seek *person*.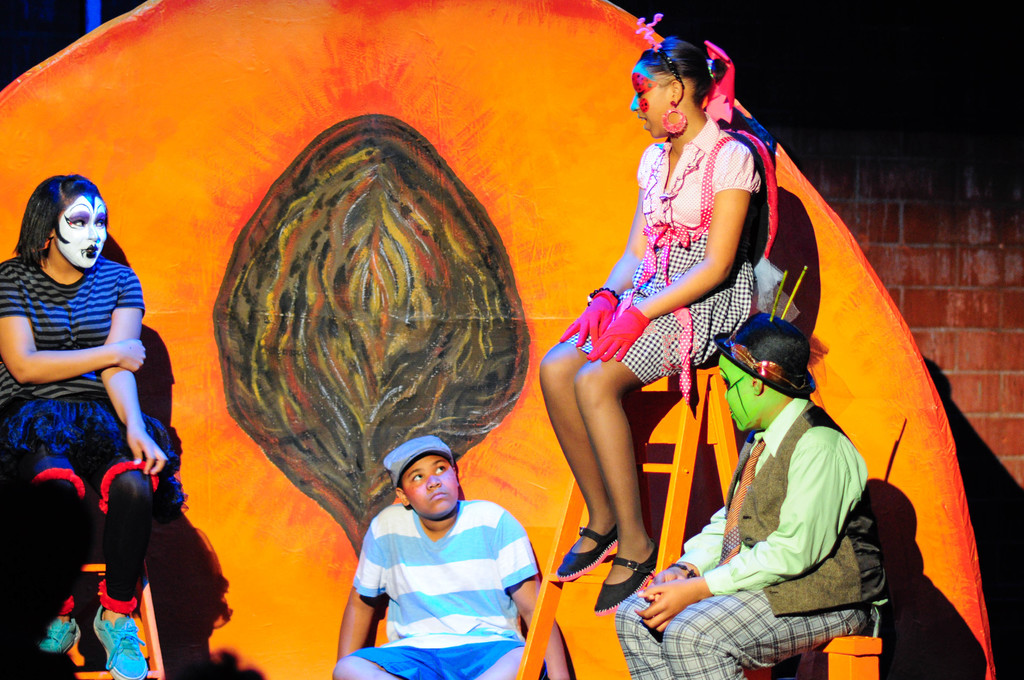
bbox=[619, 311, 884, 679].
